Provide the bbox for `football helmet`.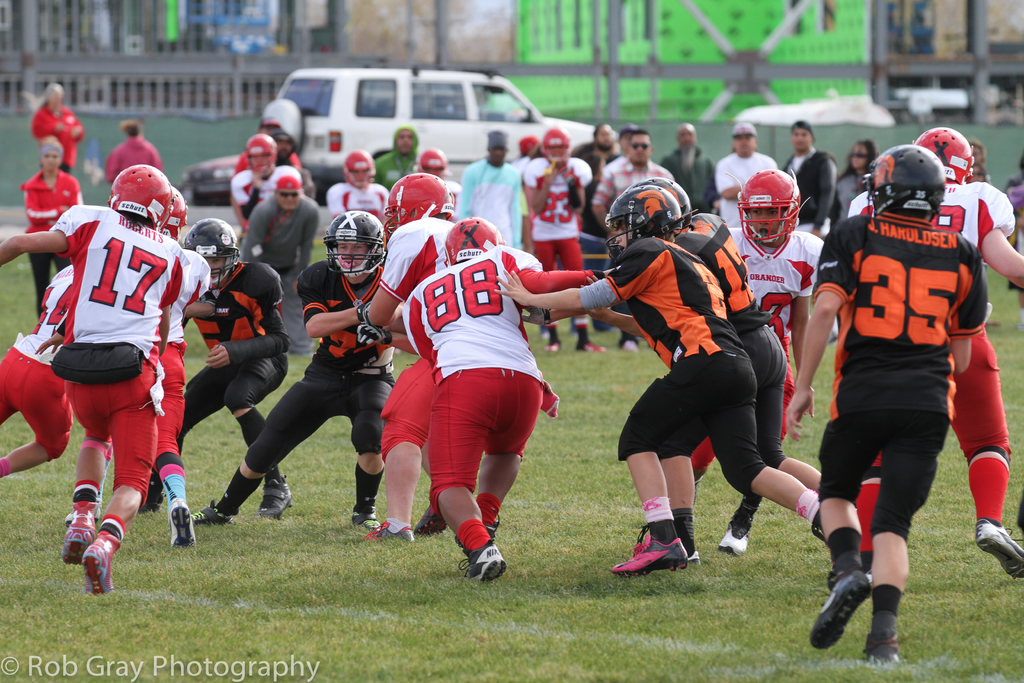
{"x1": 322, "y1": 213, "x2": 388, "y2": 279}.
